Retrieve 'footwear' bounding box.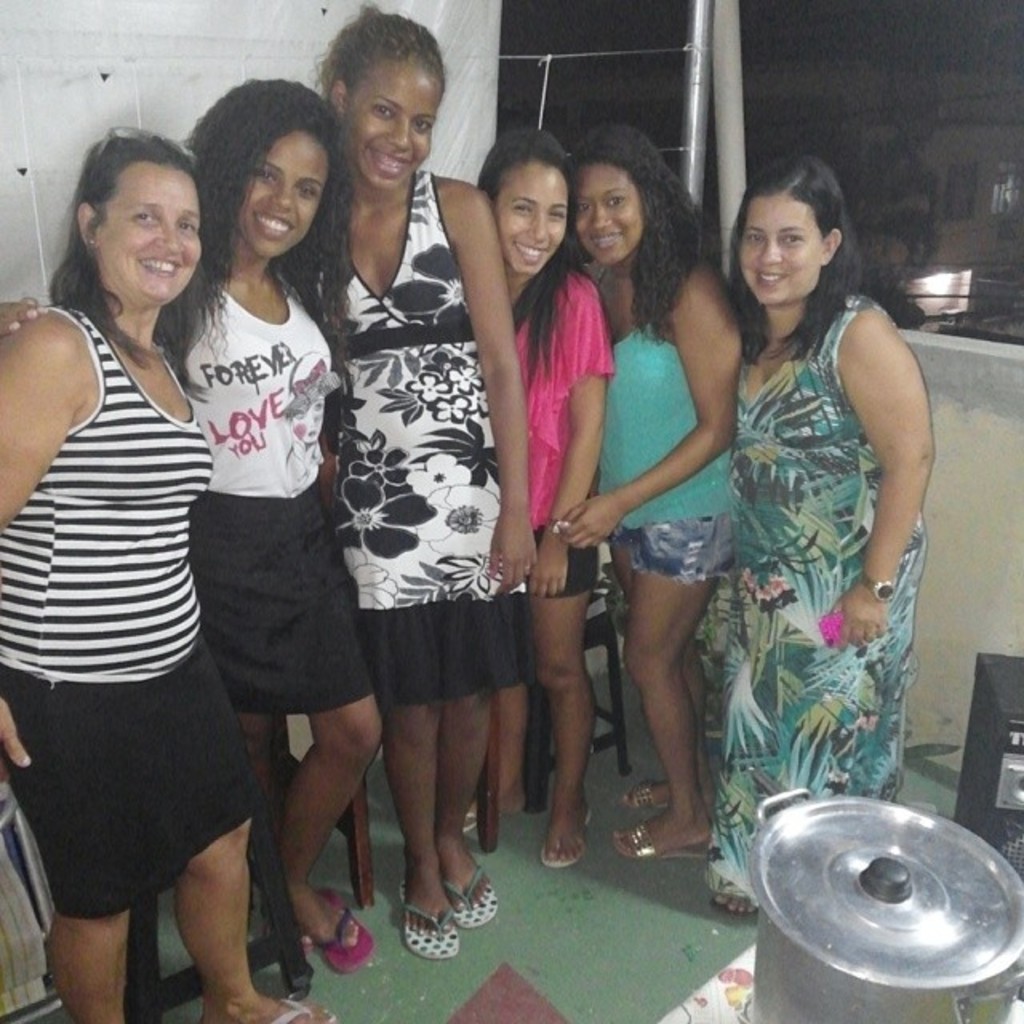
Bounding box: 622, 781, 674, 808.
